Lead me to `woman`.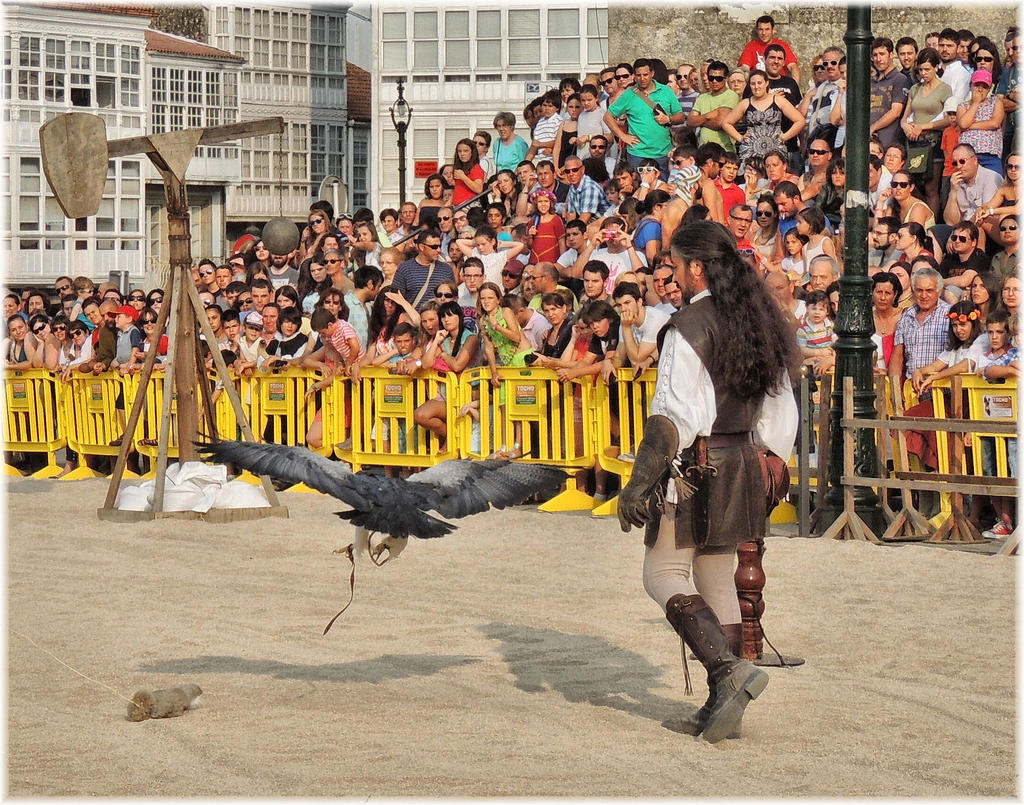
Lead to region(298, 257, 332, 316).
